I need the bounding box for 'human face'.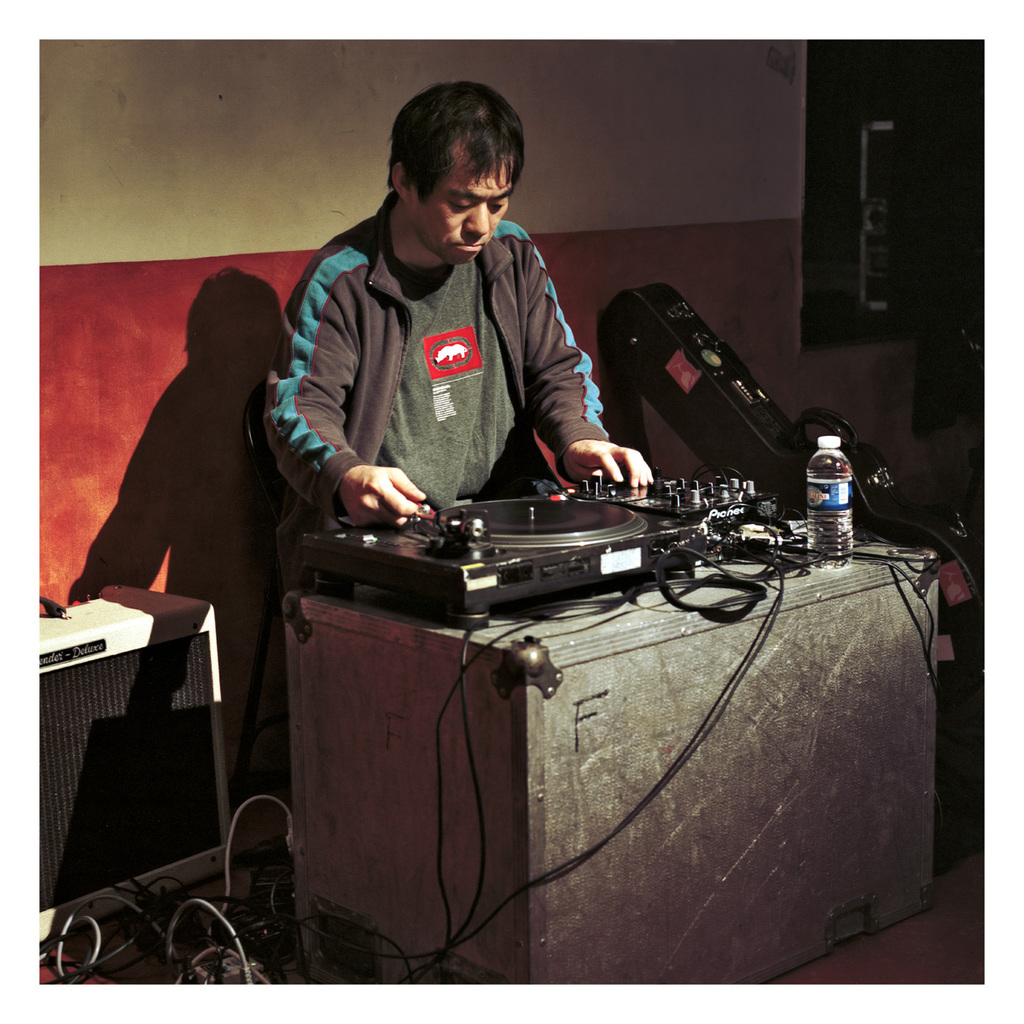
Here it is: <region>410, 139, 515, 266</region>.
